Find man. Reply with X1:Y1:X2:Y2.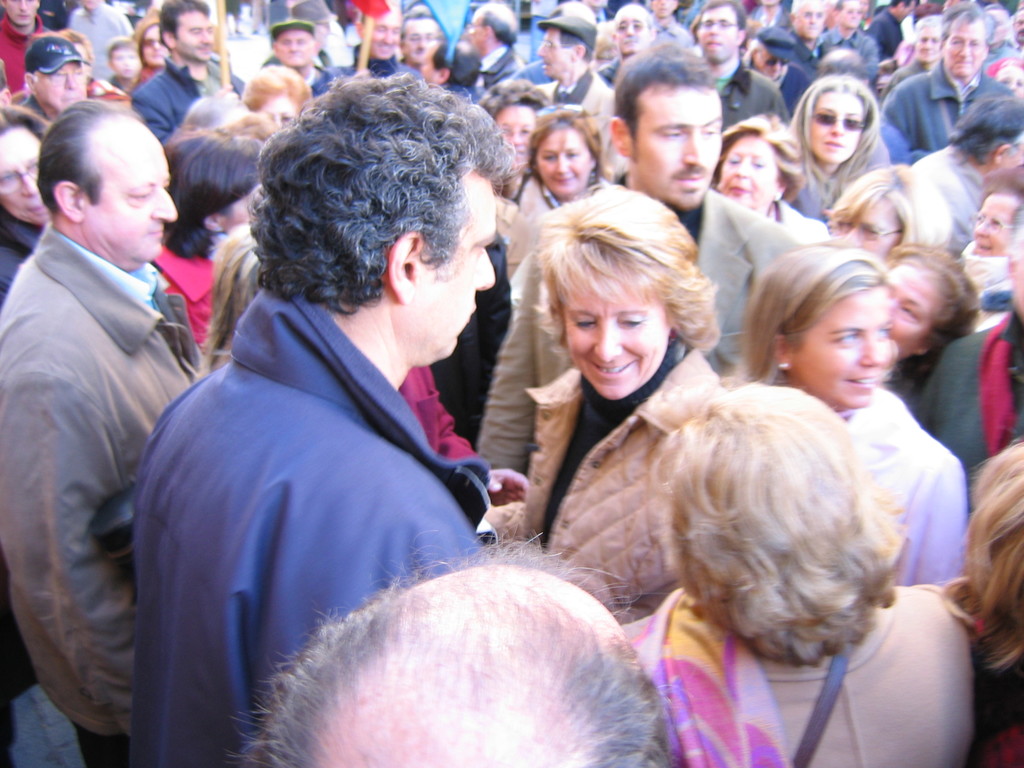
7:38:92:125.
